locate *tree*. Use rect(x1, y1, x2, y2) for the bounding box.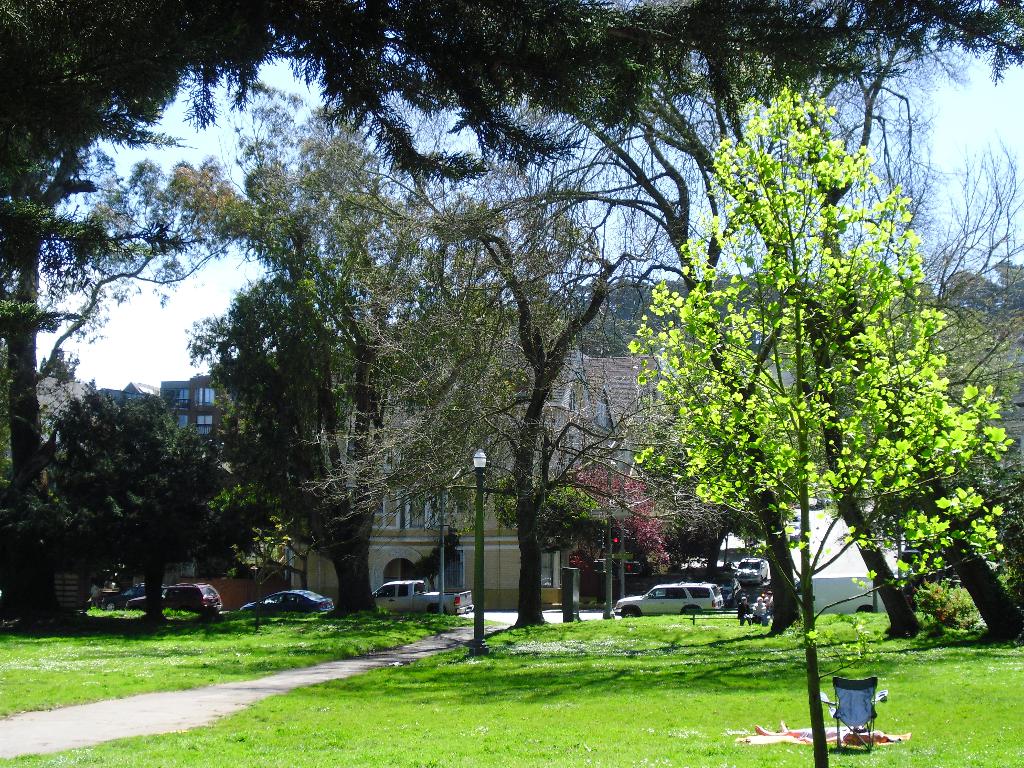
rect(567, 470, 674, 561).
